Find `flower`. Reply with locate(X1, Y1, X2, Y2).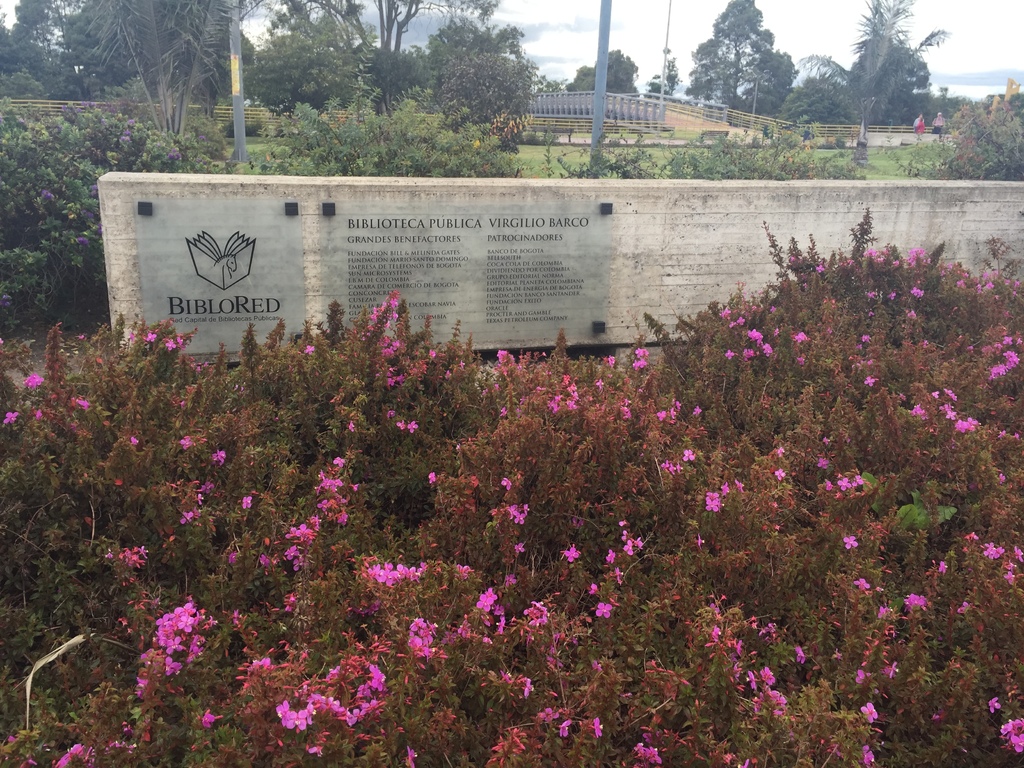
locate(844, 535, 858, 551).
